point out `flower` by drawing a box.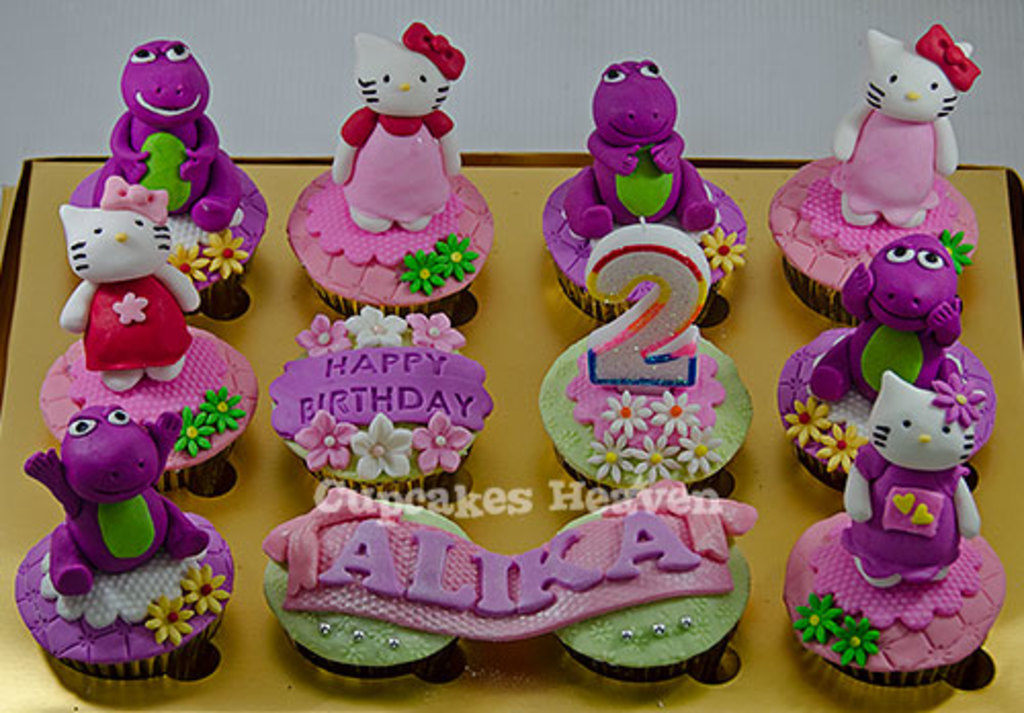
344 303 406 348.
